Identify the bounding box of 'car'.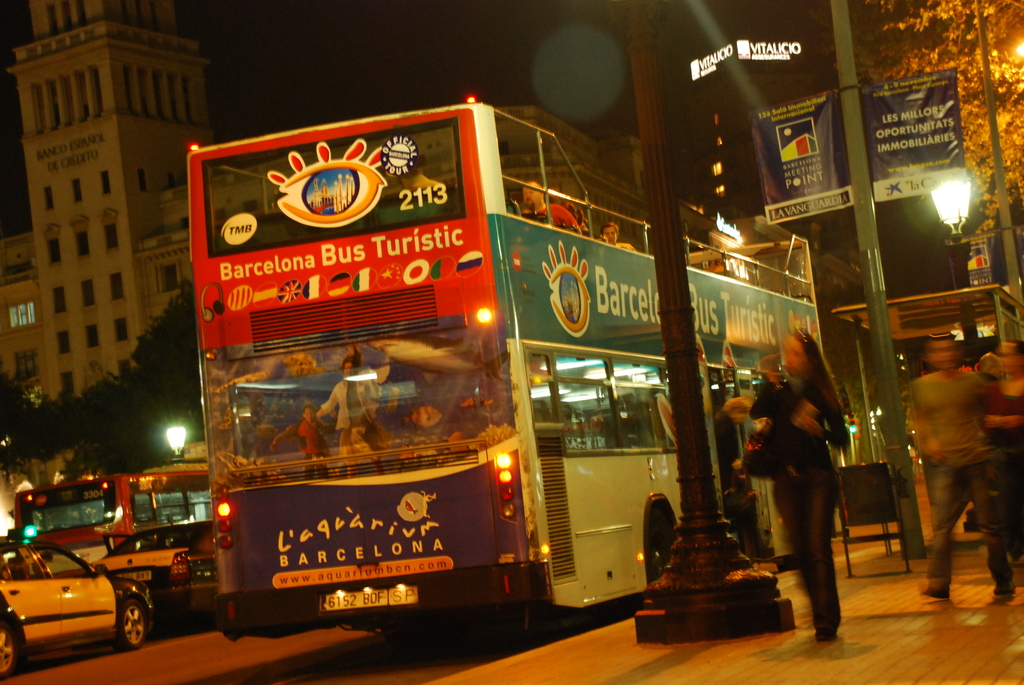
(89,512,199,597).
